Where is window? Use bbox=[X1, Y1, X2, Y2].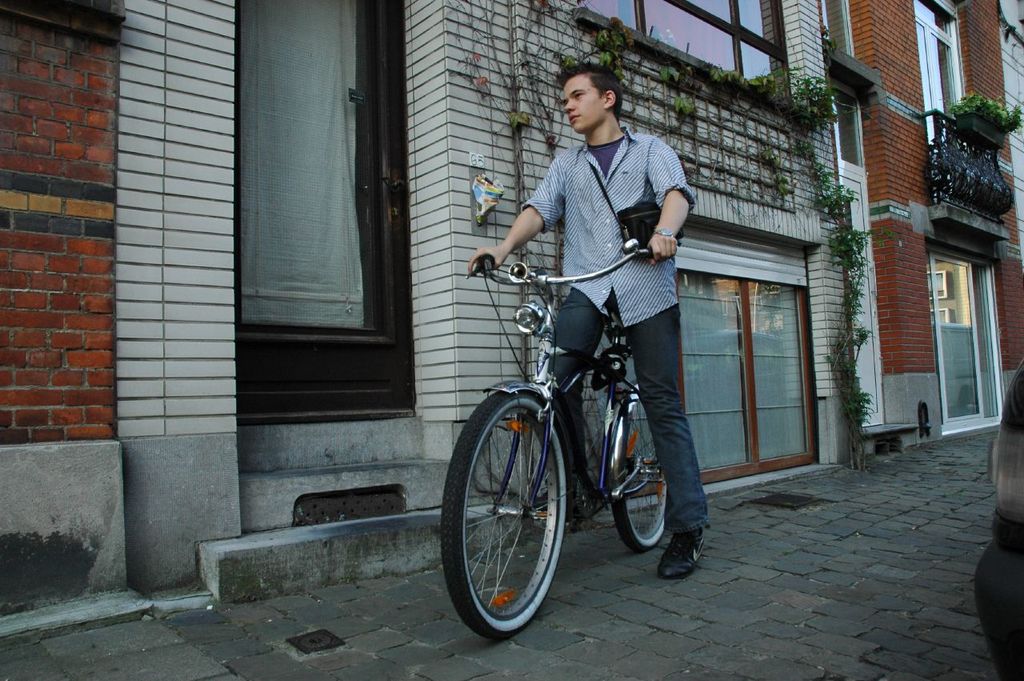
bbox=[609, 212, 826, 499].
